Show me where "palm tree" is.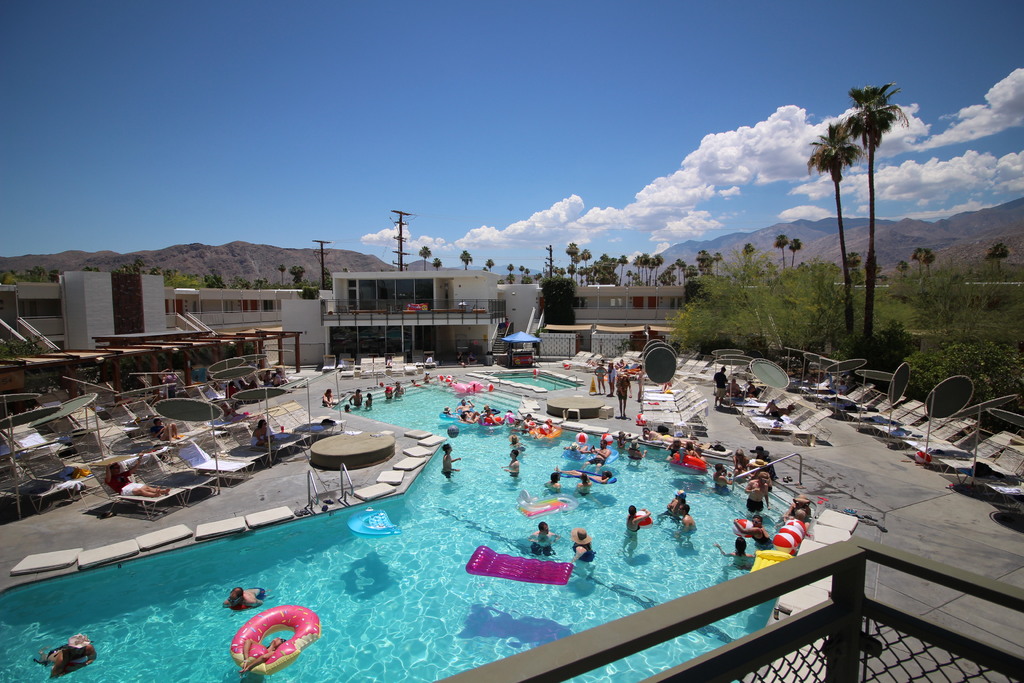
"palm tree" is at <region>801, 70, 921, 377</region>.
